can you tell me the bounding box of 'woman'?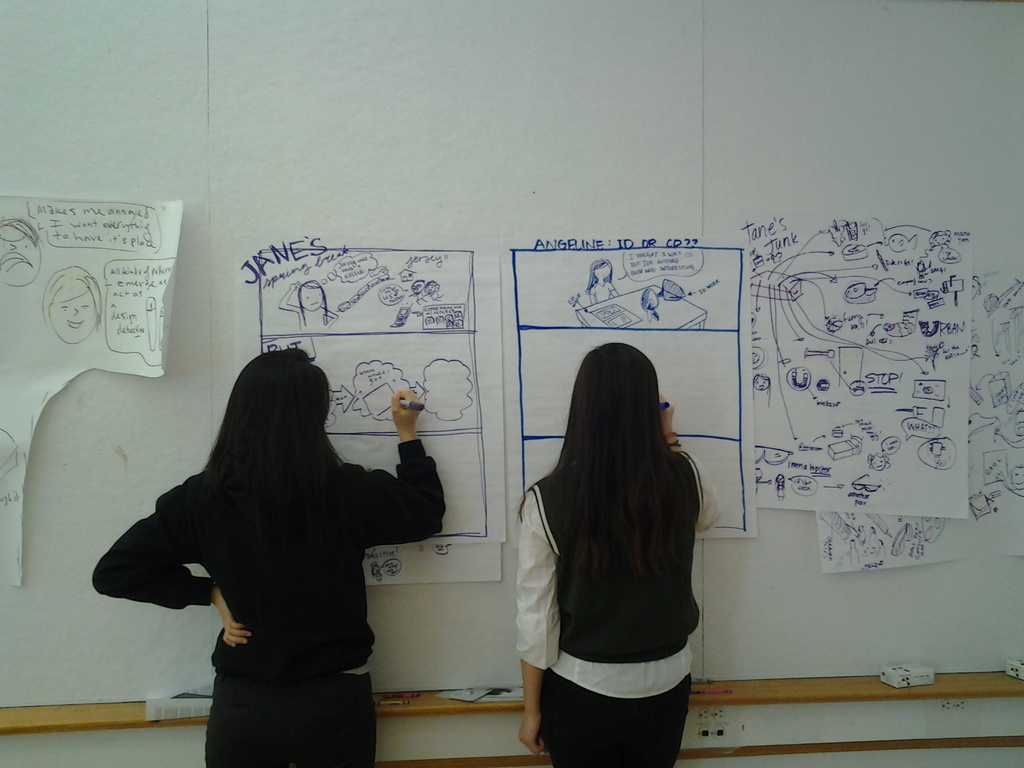
<region>586, 261, 622, 301</region>.
